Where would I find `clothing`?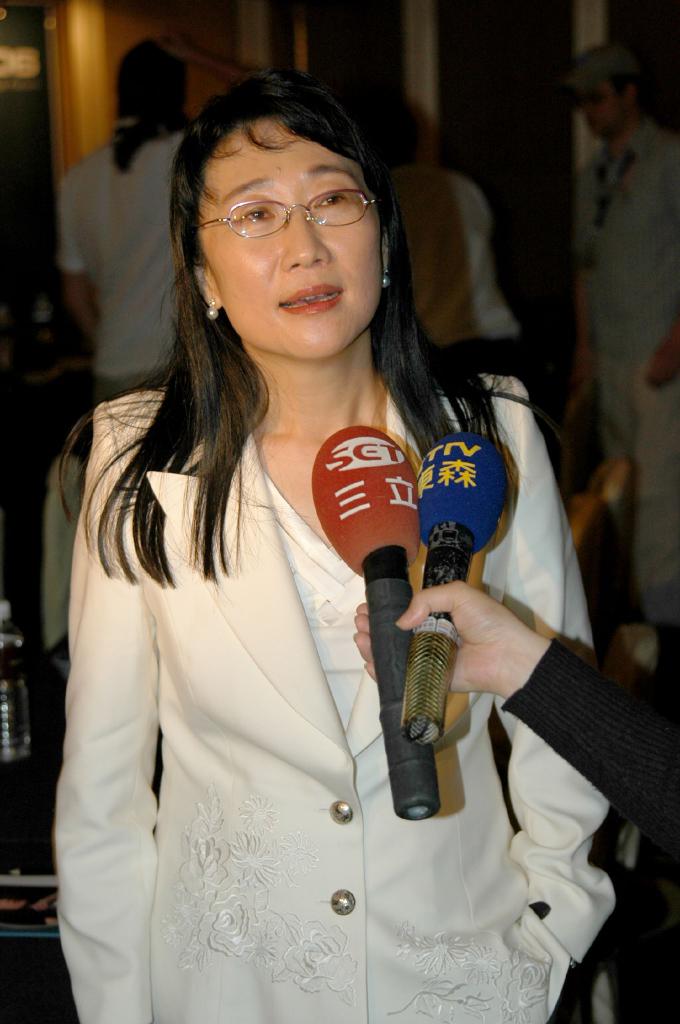
At (x1=571, y1=123, x2=679, y2=625).
